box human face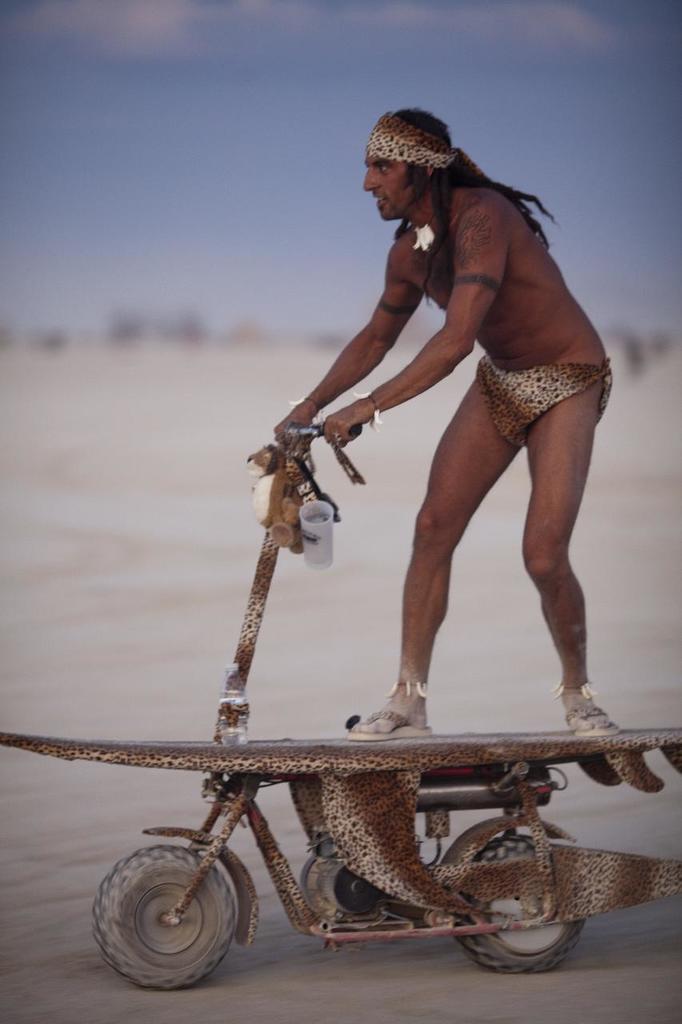
l=356, t=153, r=412, b=226
